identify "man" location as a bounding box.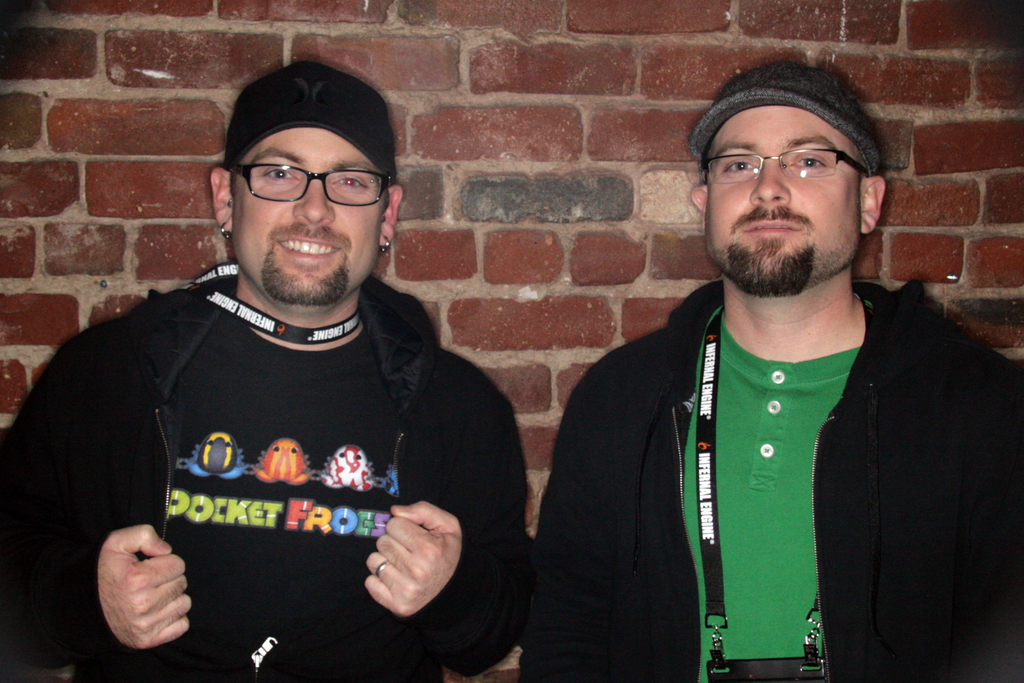
<region>533, 55, 980, 667</region>.
